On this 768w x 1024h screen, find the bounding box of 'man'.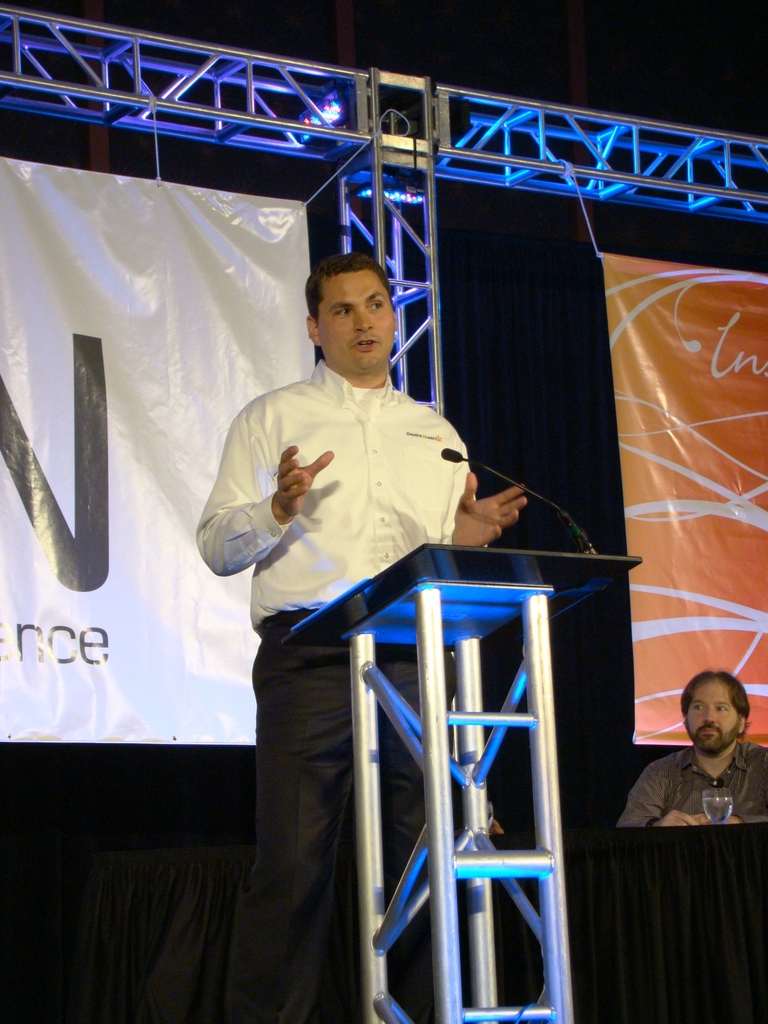
Bounding box: 618, 667, 767, 833.
